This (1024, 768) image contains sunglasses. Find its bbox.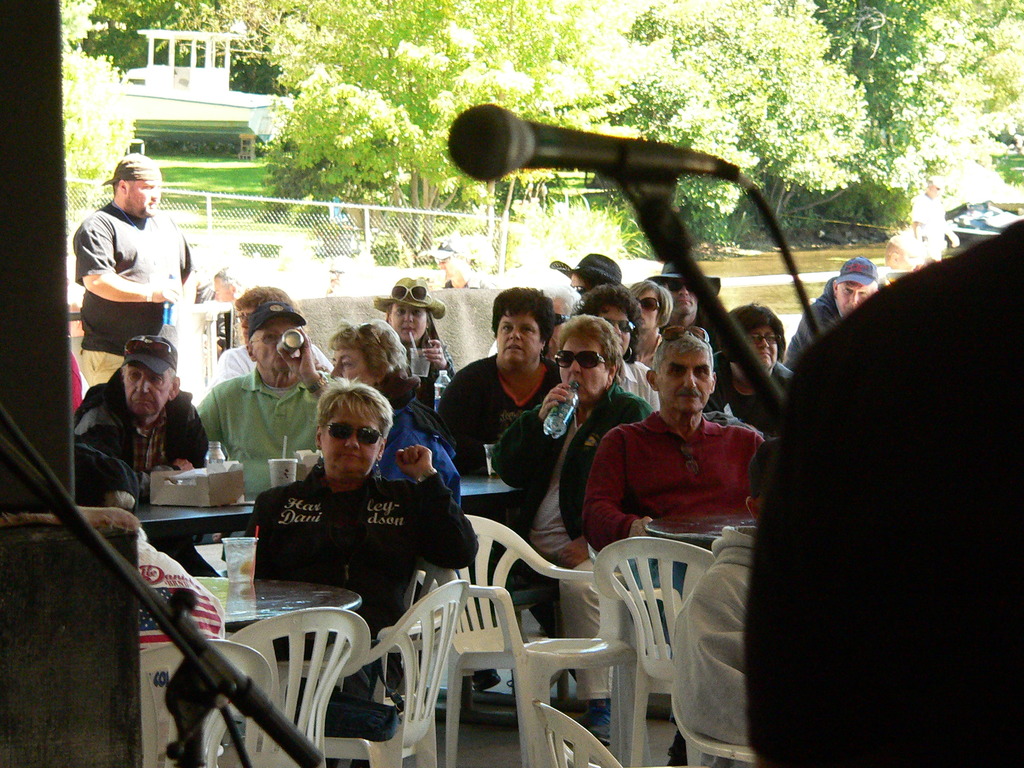
(572, 285, 584, 296).
